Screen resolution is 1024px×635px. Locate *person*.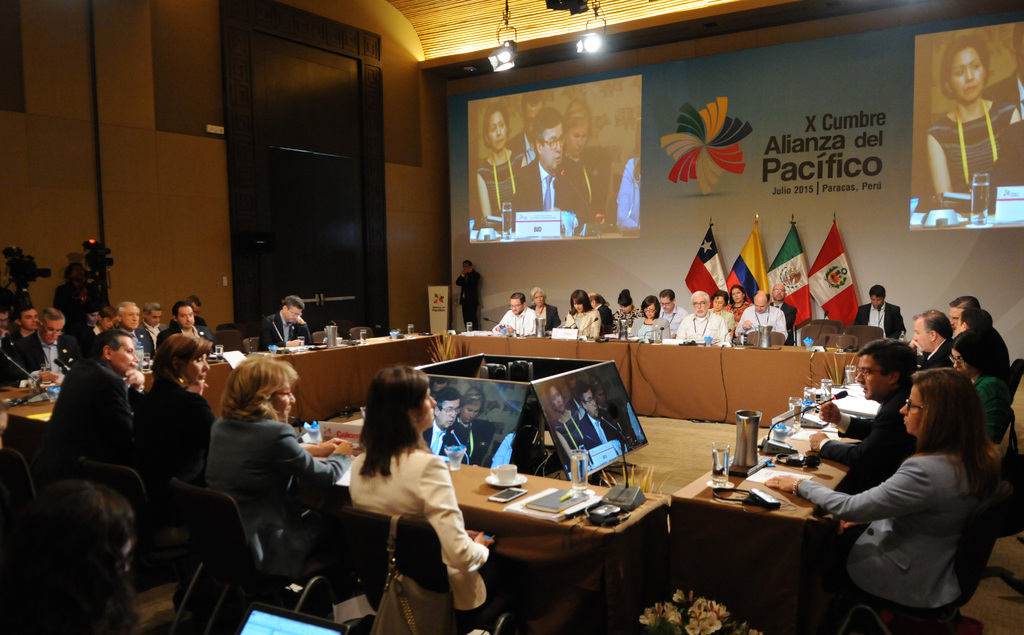
pyautogui.locateOnScreen(423, 391, 466, 460).
